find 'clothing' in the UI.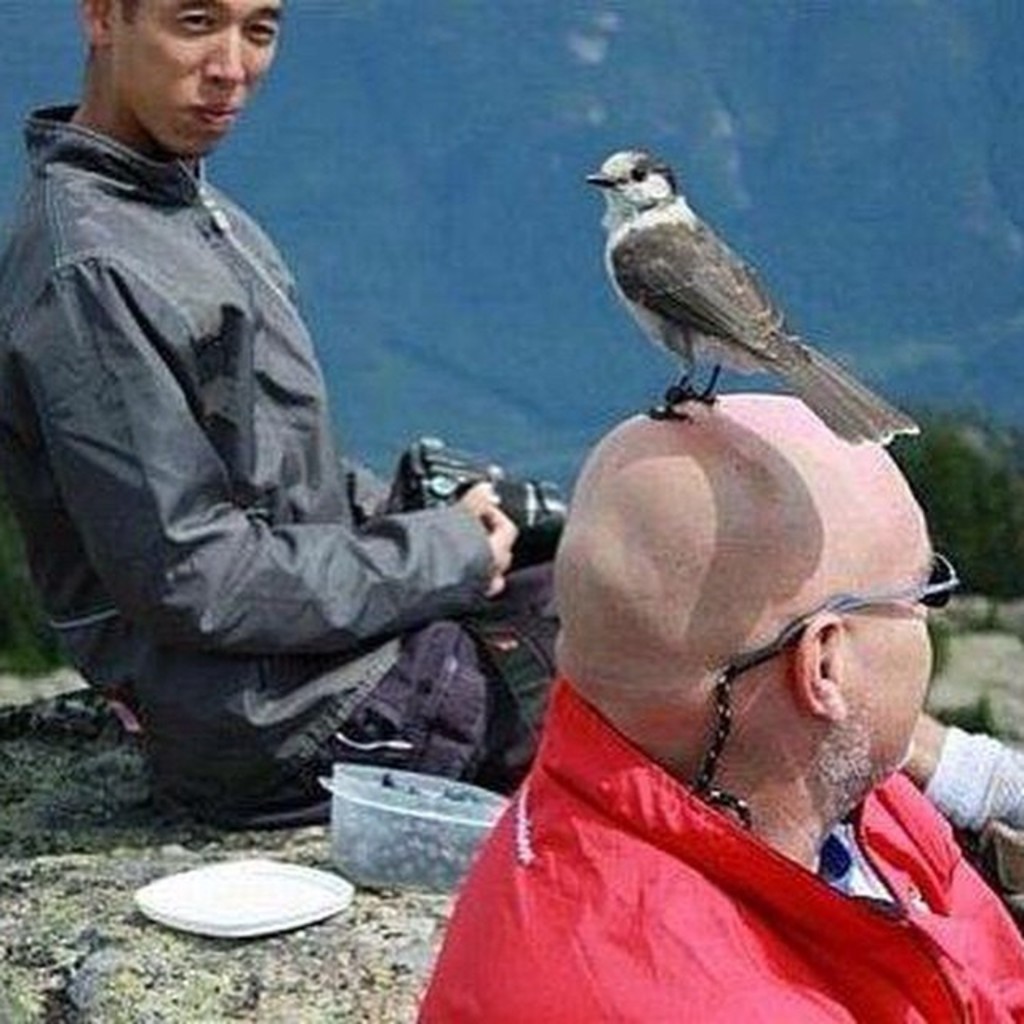
UI element at region(413, 675, 1022, 1022).
